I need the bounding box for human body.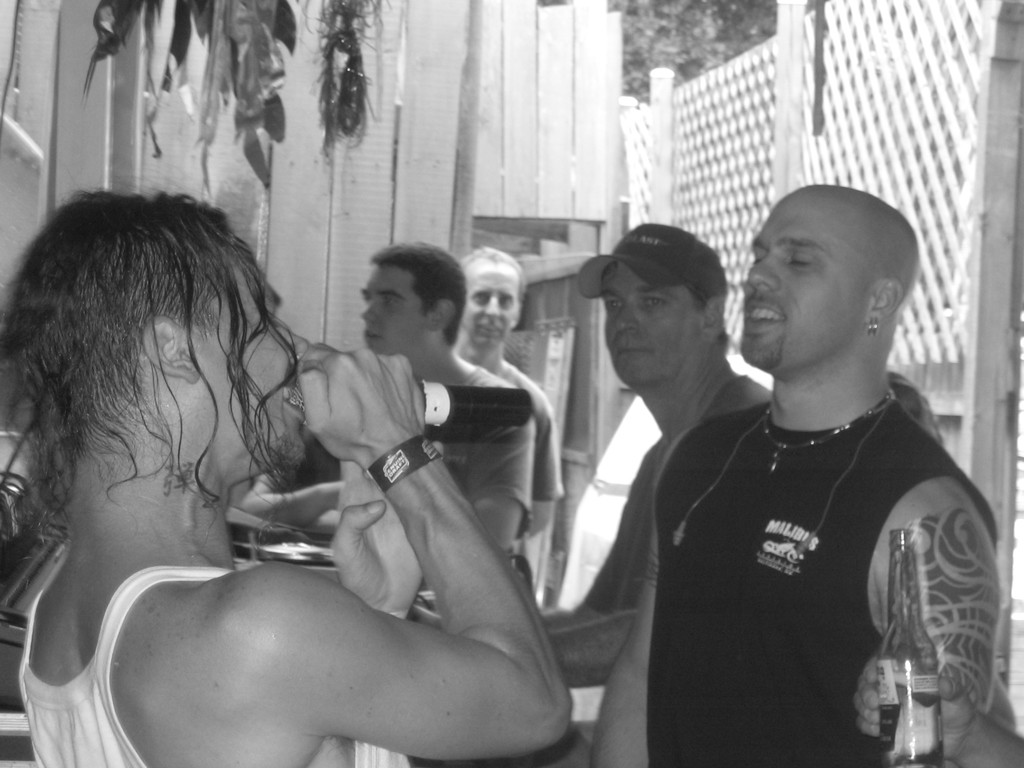
Here it is: 0,183,573,765.
